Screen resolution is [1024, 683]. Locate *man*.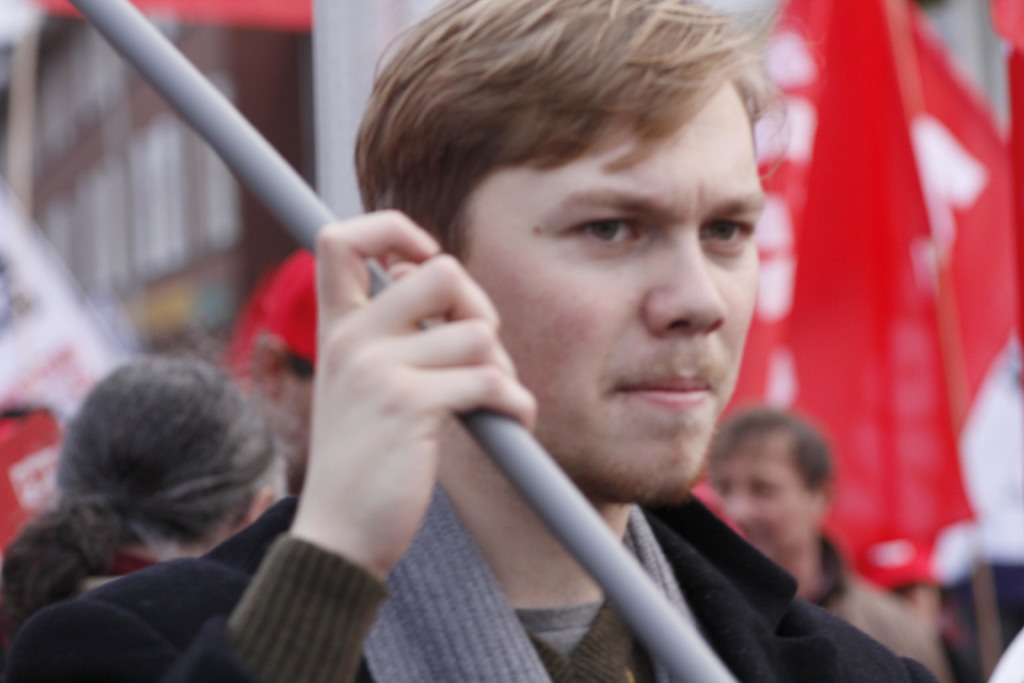
detection(0, 49, 883, 665).
